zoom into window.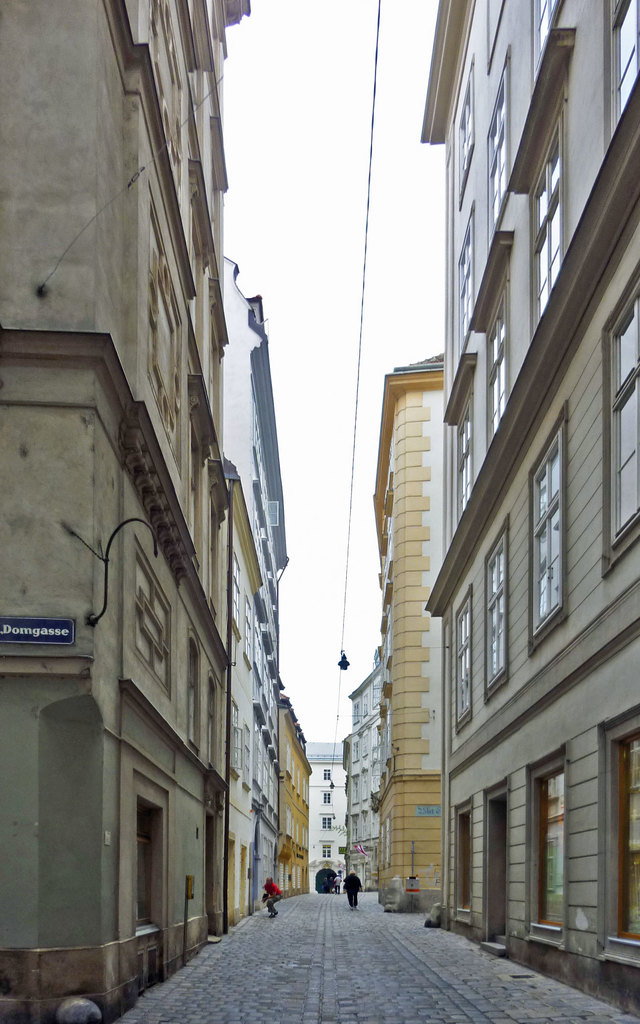
Zoom target: <box>450,817,472,913</box>.
